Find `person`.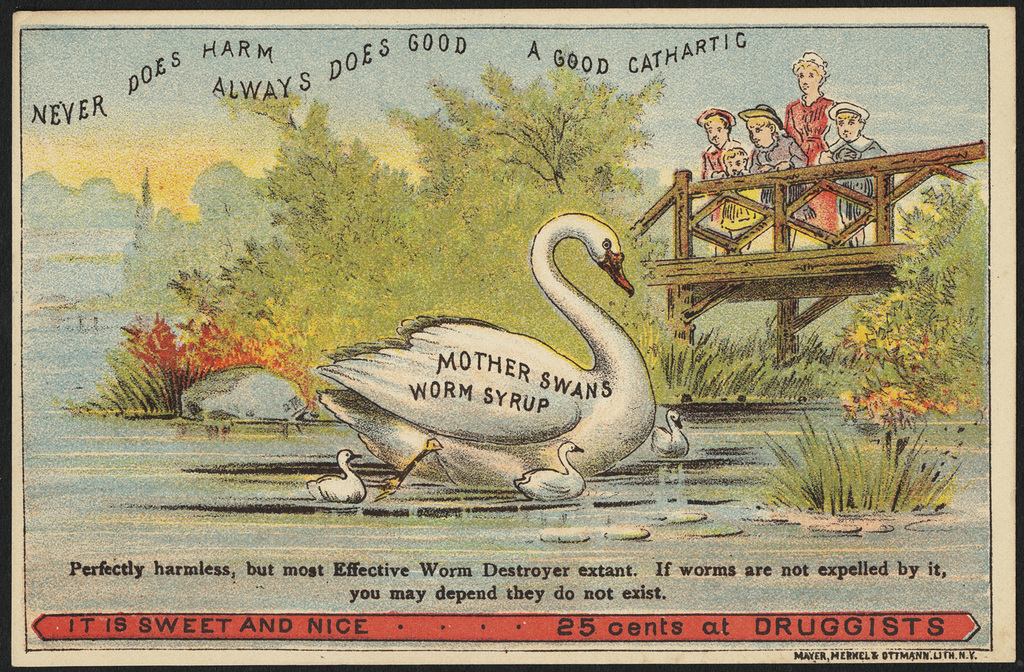
{"left": 707, "top": 142, "right": 762, "bottom": 248}.
